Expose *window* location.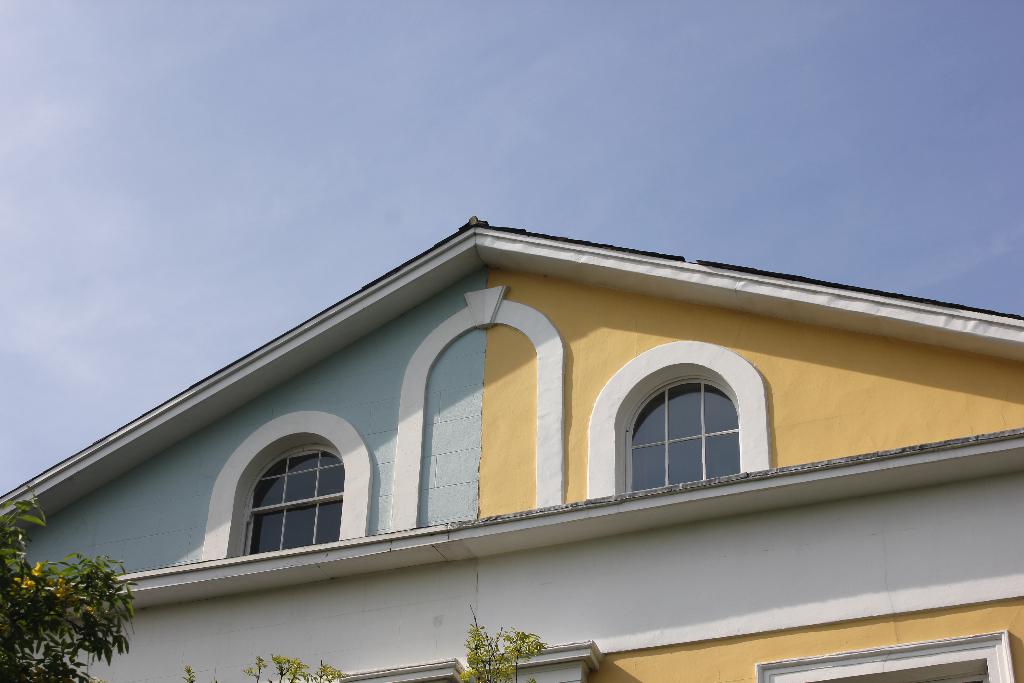
Exposed at [634, 367, 758, 499].
